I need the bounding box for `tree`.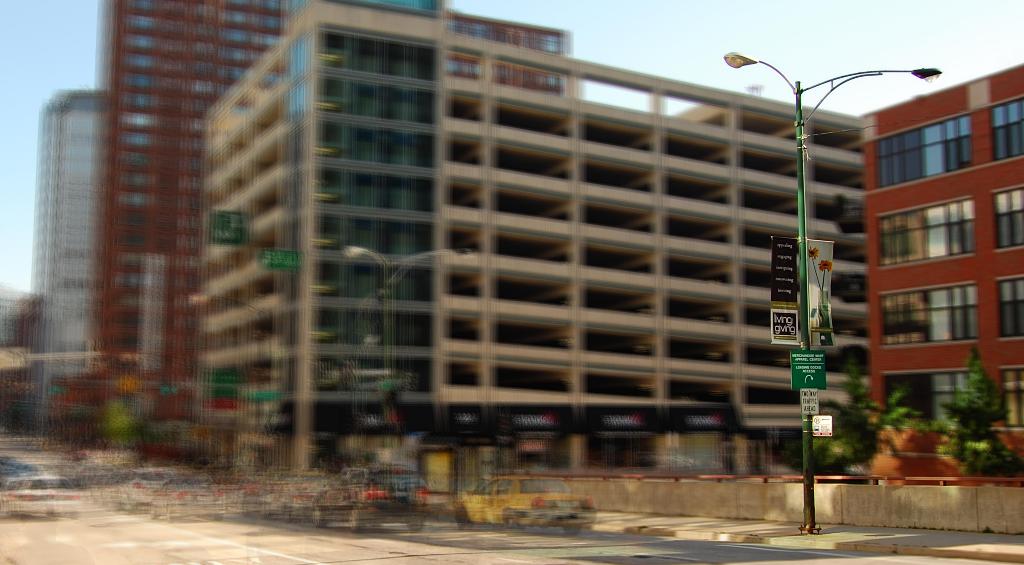
Here it is: (826,358,911,456).
